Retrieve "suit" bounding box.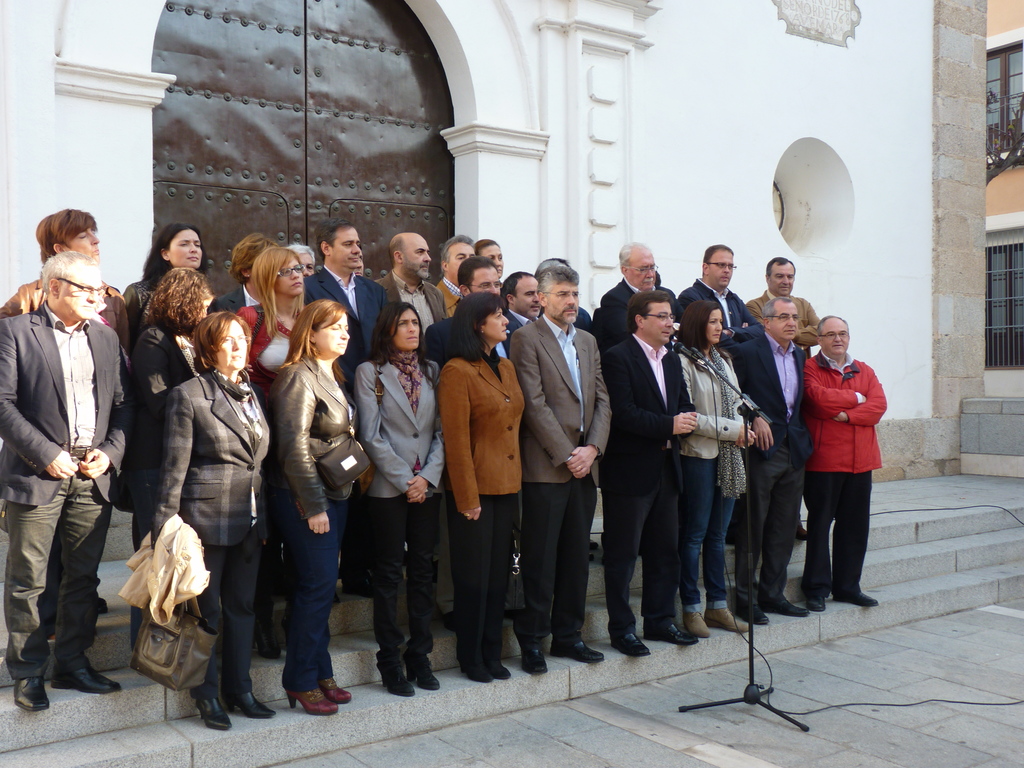
Bounding box: bbox(375, 273, 448, 331).
